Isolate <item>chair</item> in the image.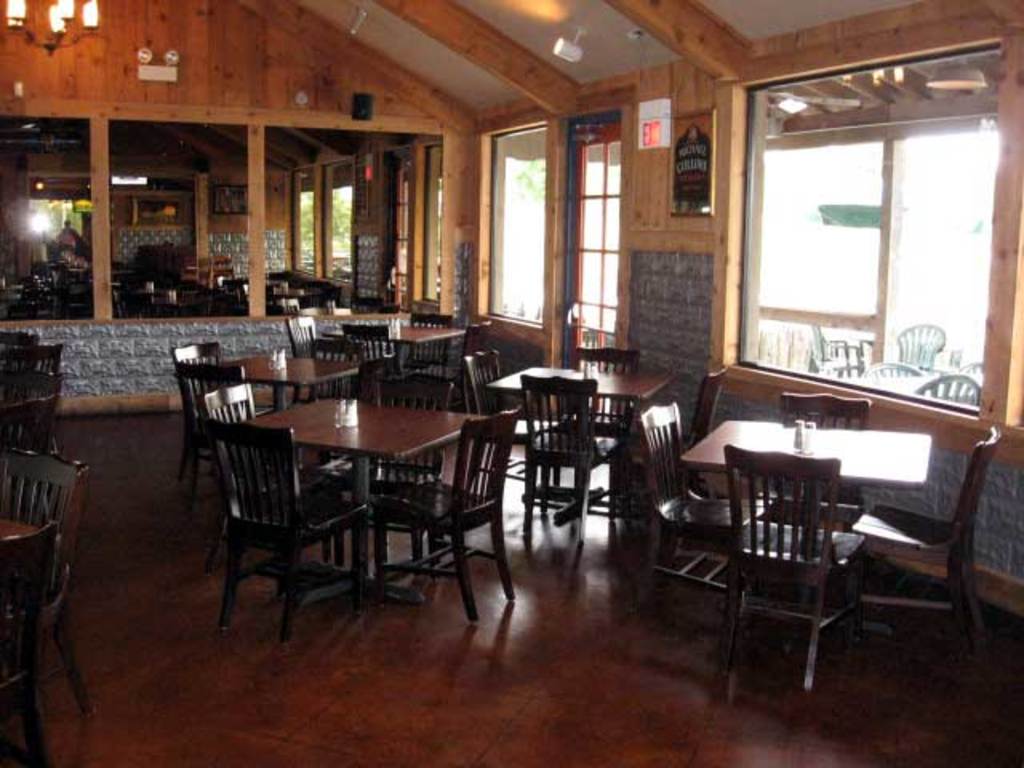
Isolated region: pyautogui.locateOnScreen(520, 373, 624, 552).
